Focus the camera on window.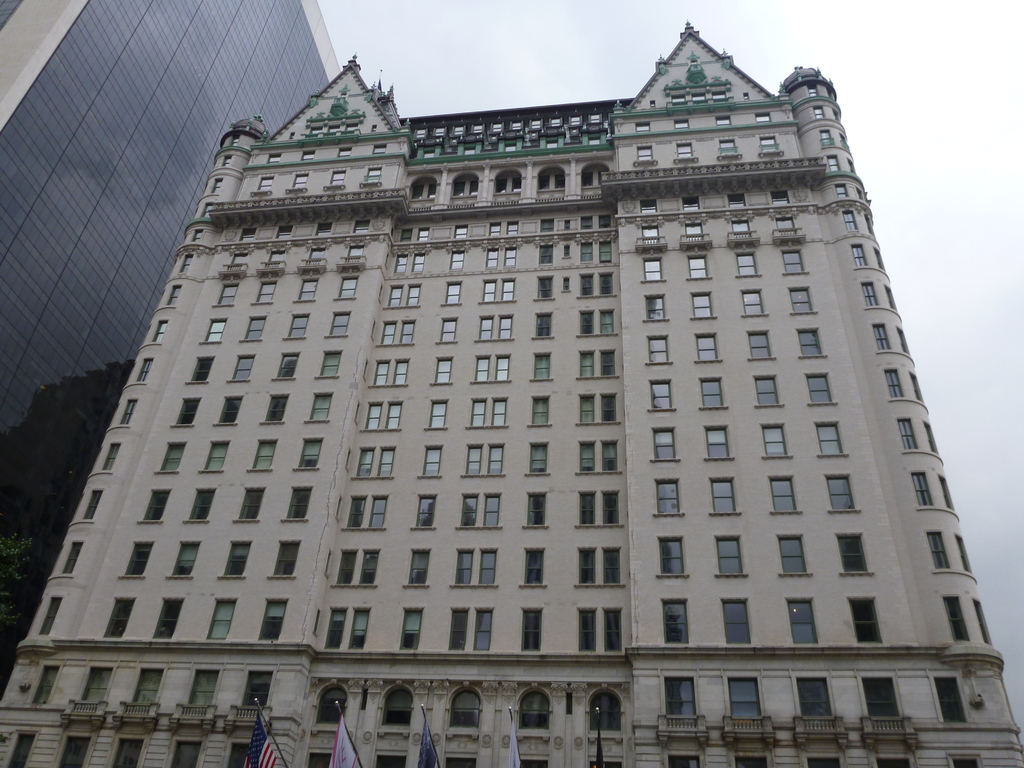
Focus region: <box>811,107,827,124</box>.
